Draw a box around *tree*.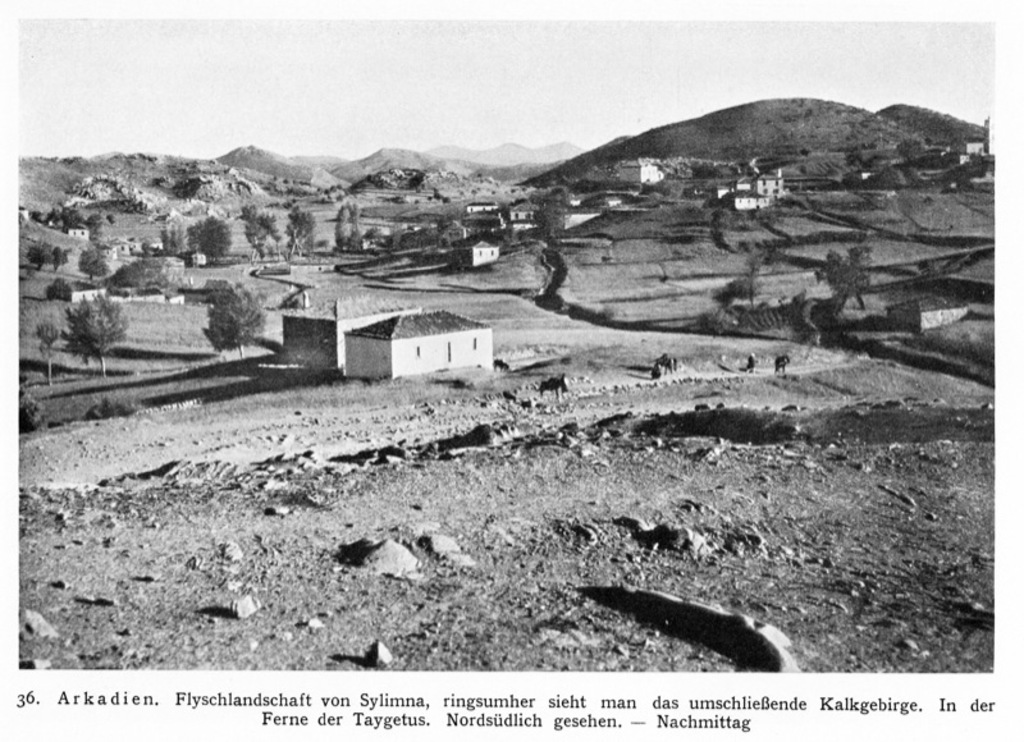
left=812, top=243, right=874, bottom=313.
